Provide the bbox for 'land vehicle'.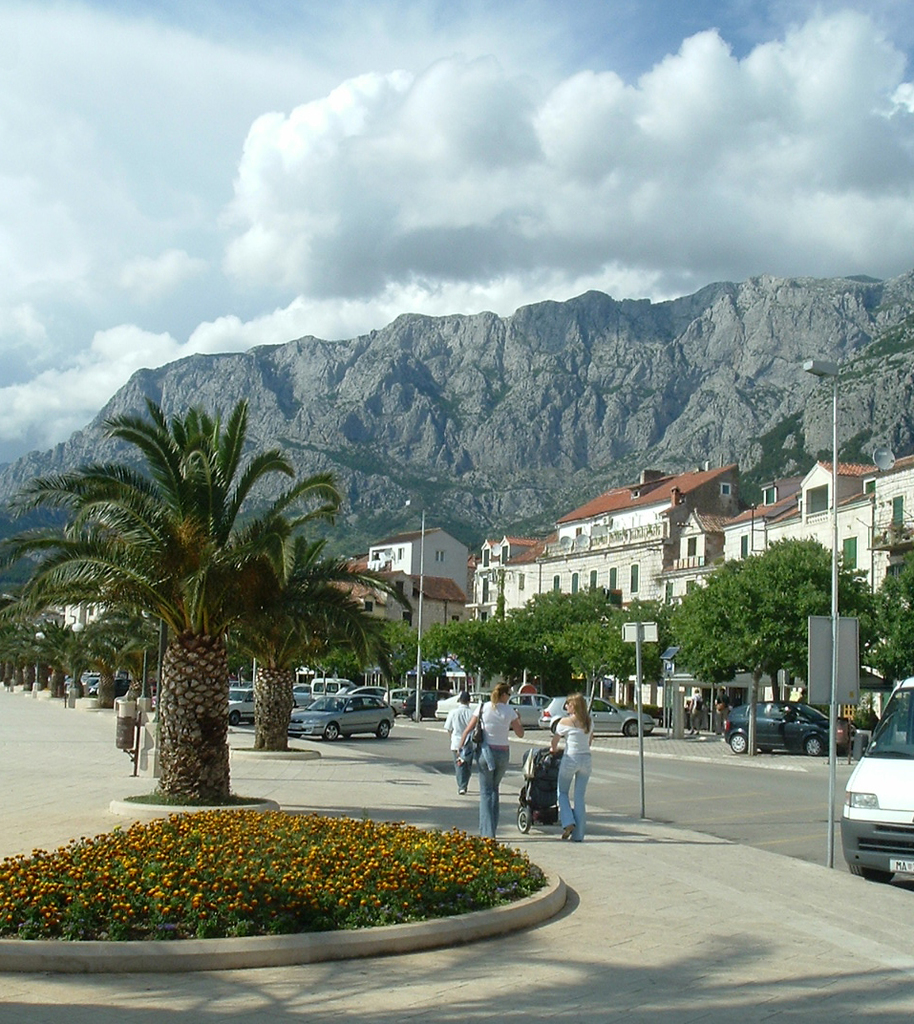
bbox=[518, 747, 553, 829].
